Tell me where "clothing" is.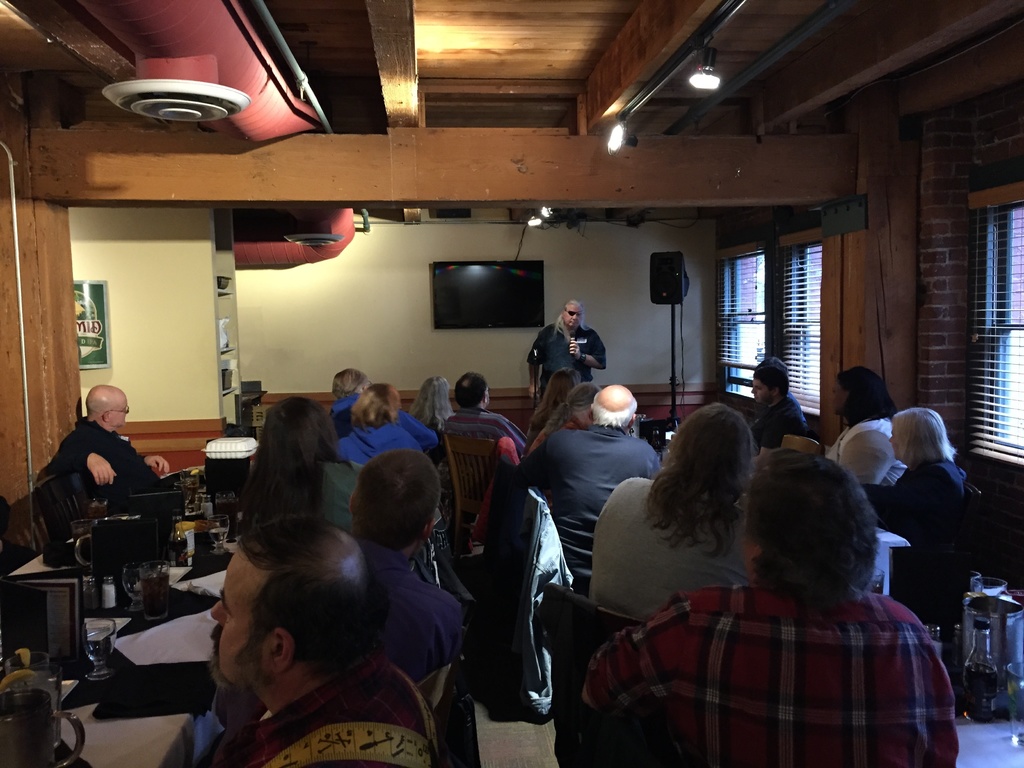
"clothing" is at [x1=37, y1=421, x2=195, y2=503].
